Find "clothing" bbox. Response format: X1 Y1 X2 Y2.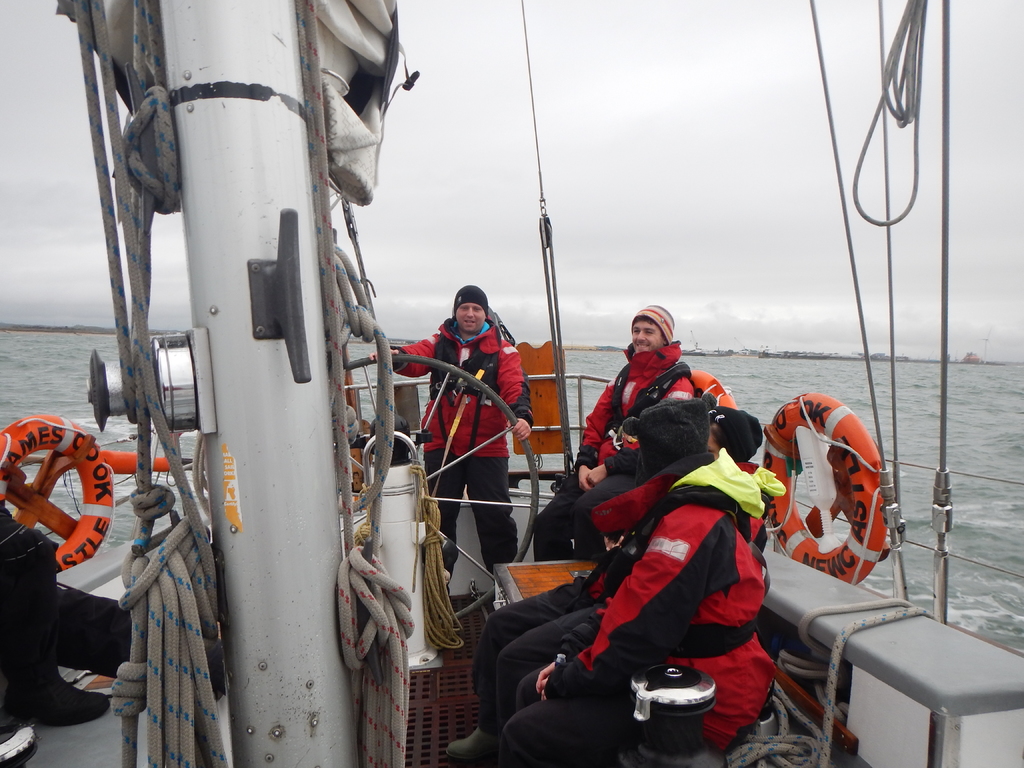
410 309 529 570.
